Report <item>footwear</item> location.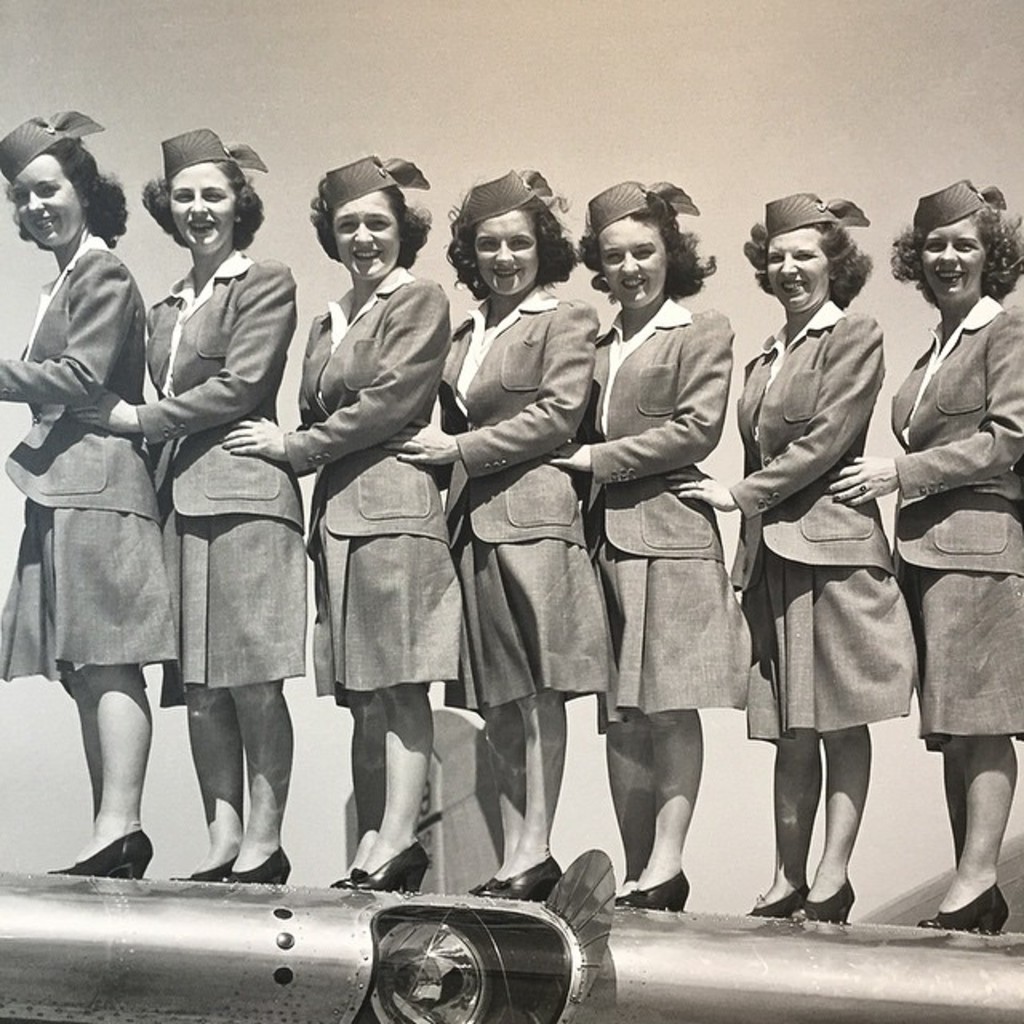
Report: select_region(798, 878, 858, 925).
